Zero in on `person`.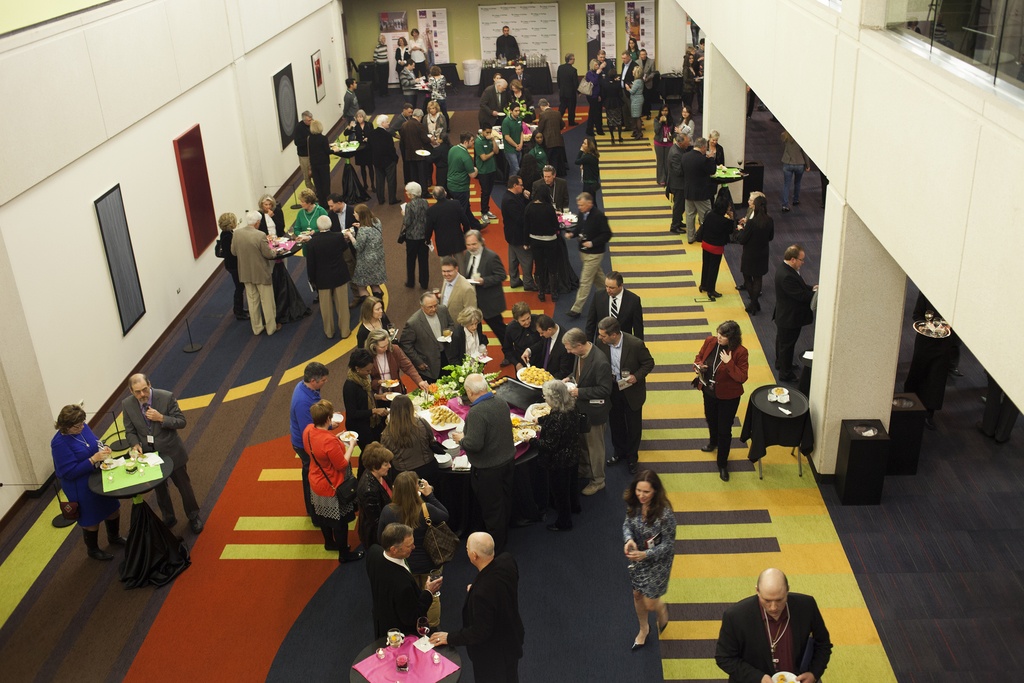
Zeroed in: select_region(449, 309, 492, 366).
